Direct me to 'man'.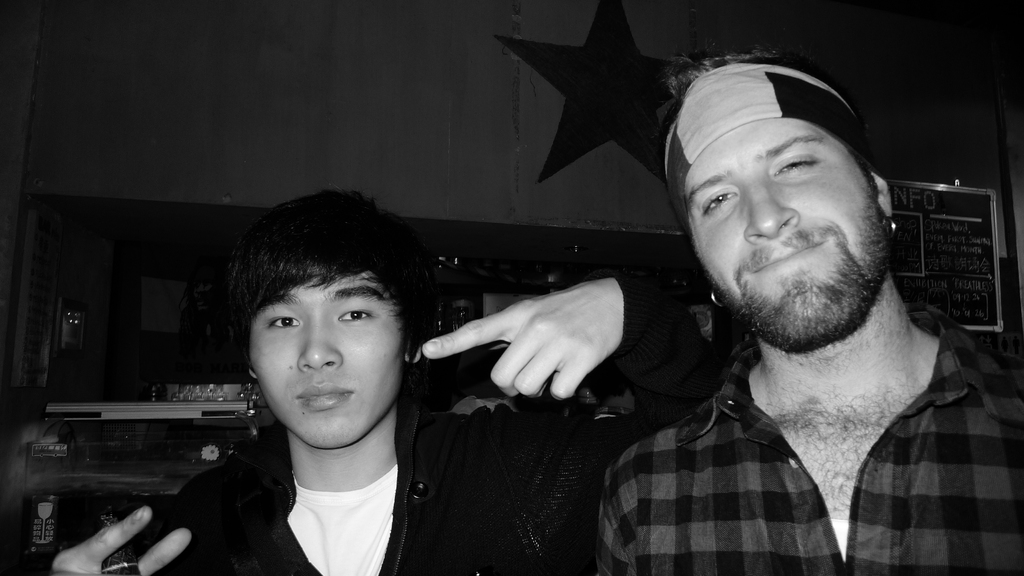
Direction: detection(55, 188, 719, 575).
